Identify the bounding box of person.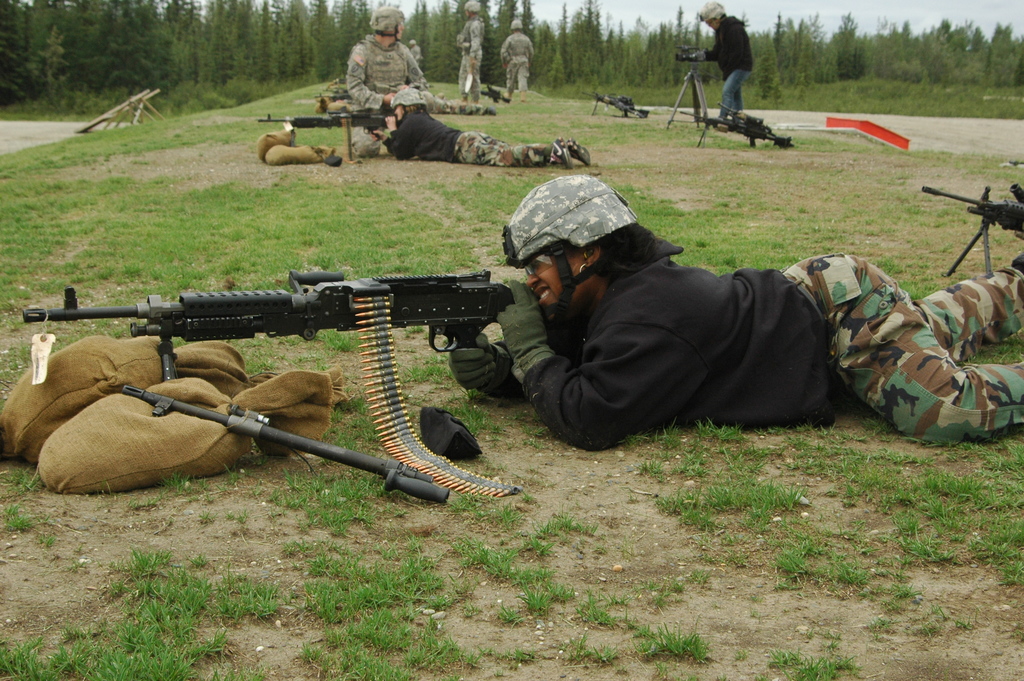
BBox(497, 15, 534, 92).
